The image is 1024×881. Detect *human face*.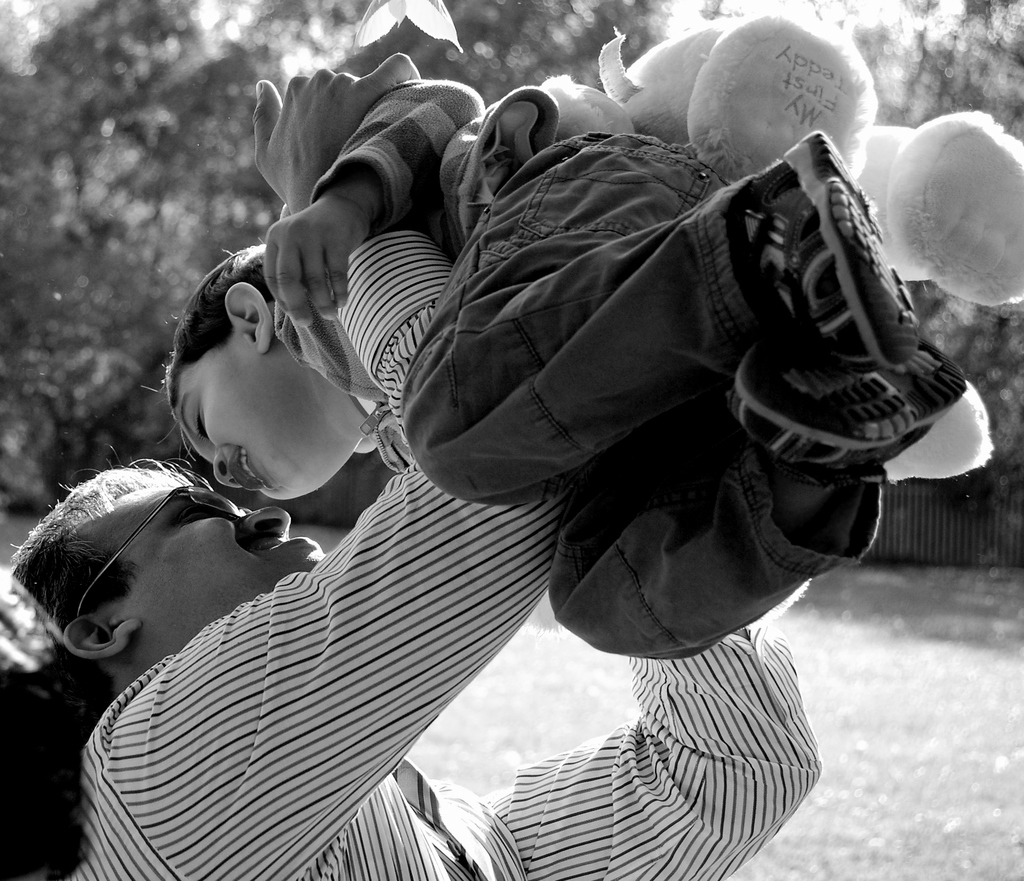
Detection: bbox=[174, 337, 284, 503].
